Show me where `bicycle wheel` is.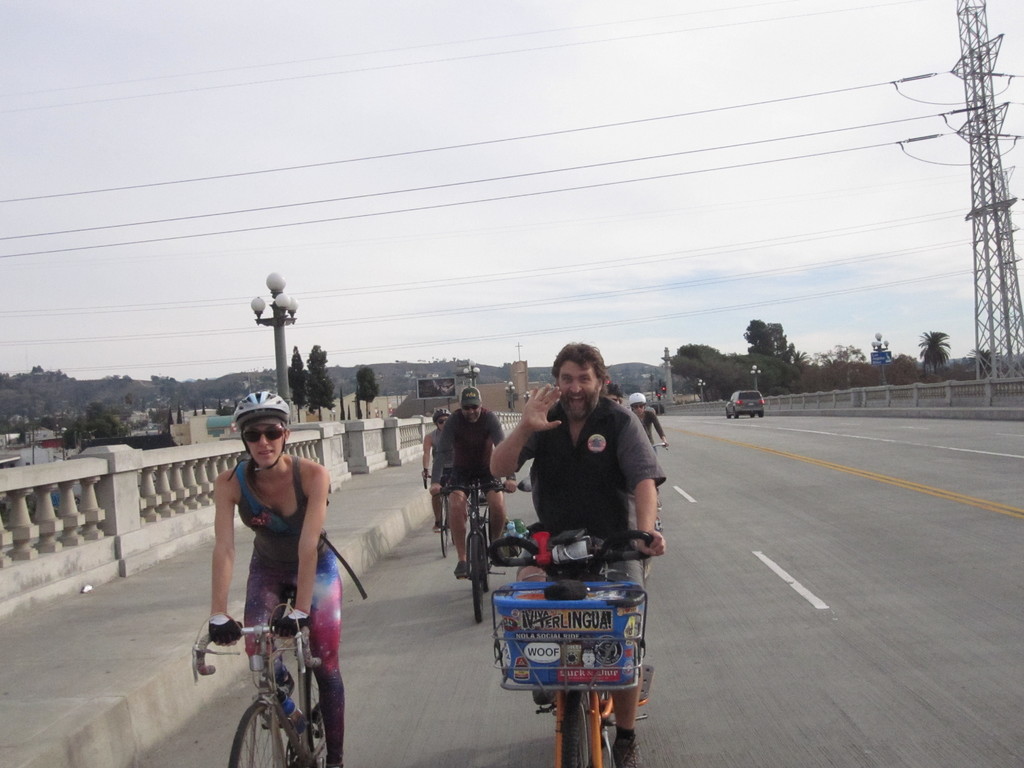
`bicycle wheel` is at bbox=(558, 679, 594, 767).
